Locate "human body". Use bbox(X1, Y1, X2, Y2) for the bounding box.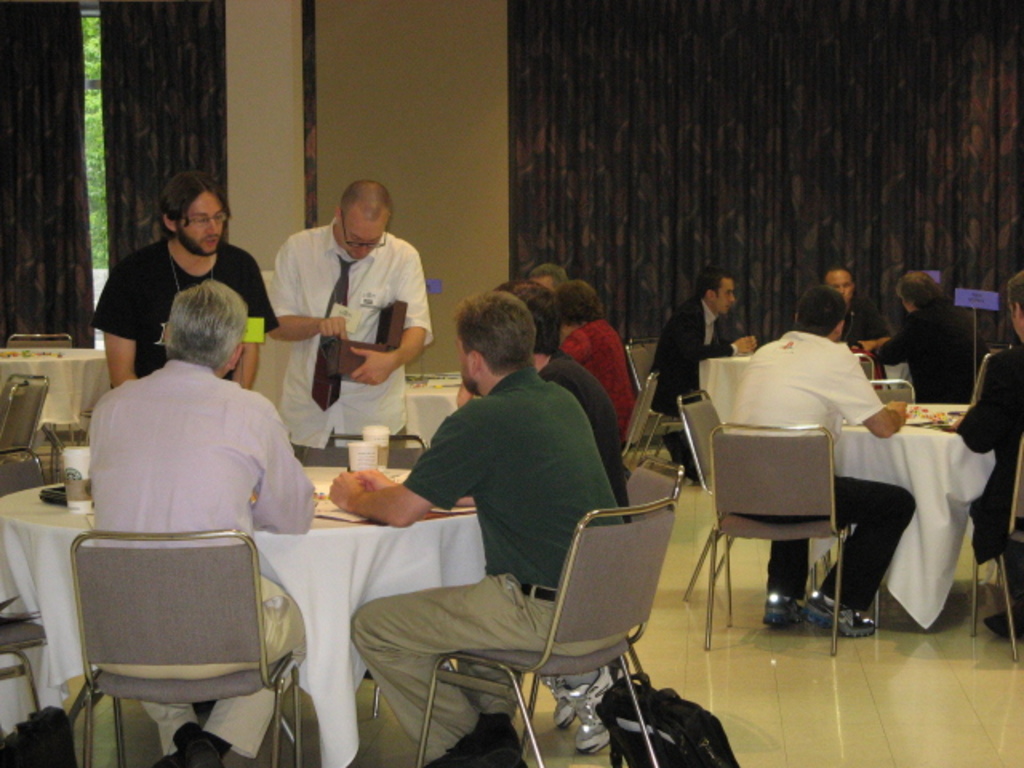
bbox(874, 306, 992, 418).
